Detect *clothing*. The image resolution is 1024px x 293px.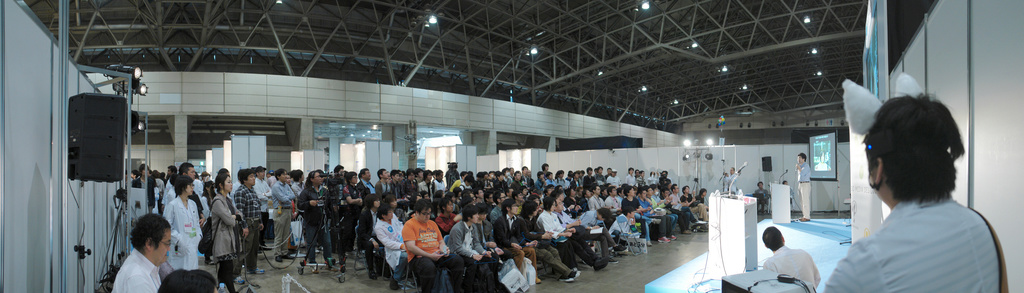
(696,191,714,213).
